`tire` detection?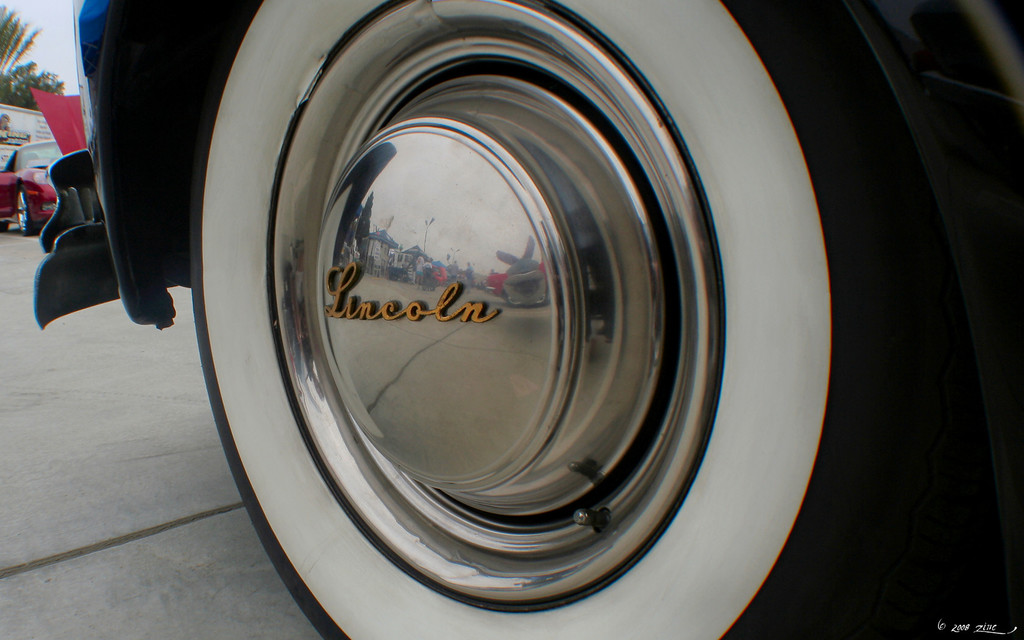
(left=15, top=189, right=31, bottom=236)
